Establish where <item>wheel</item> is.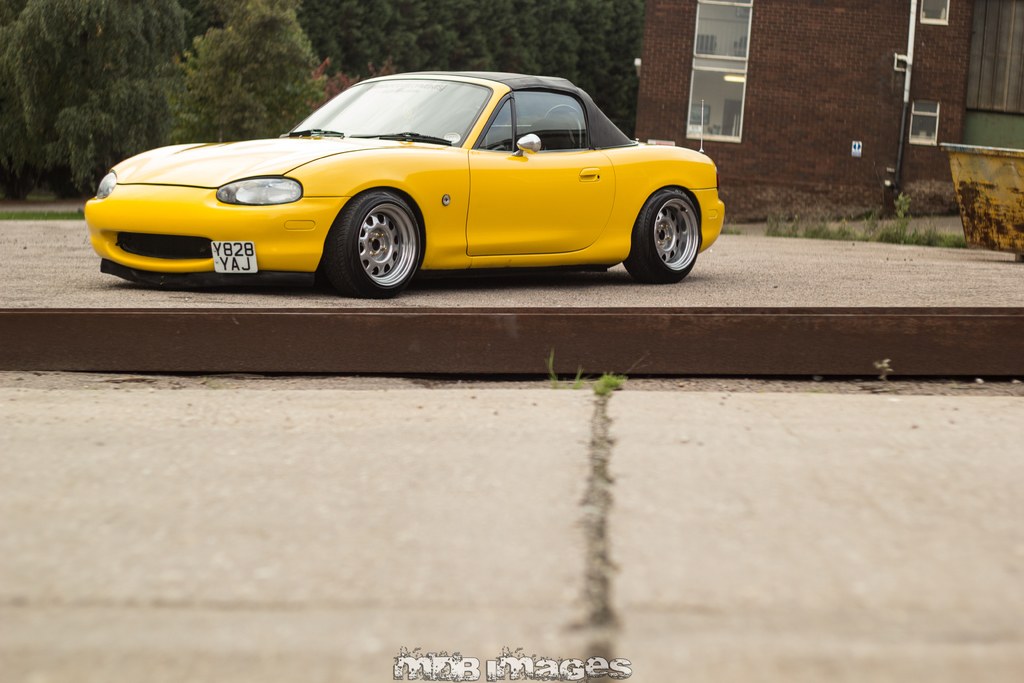
Established at x1=338, y1=189, x2=418, y2=276.
